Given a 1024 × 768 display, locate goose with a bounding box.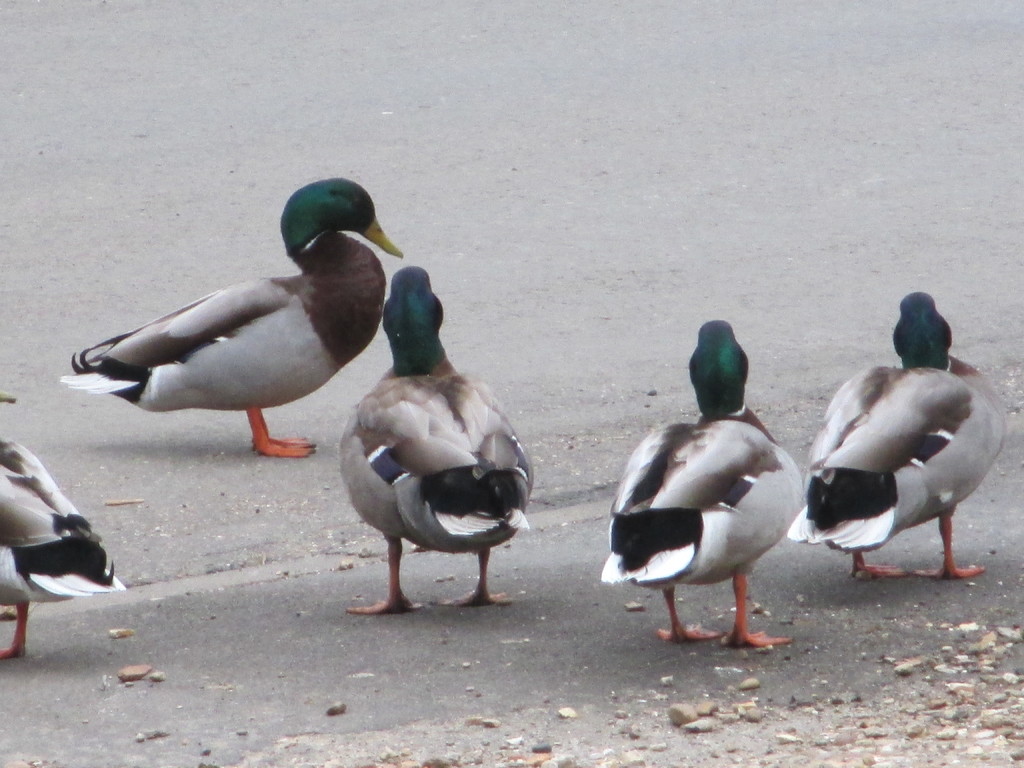
Located: select_region(58, 177, 399, 463).
